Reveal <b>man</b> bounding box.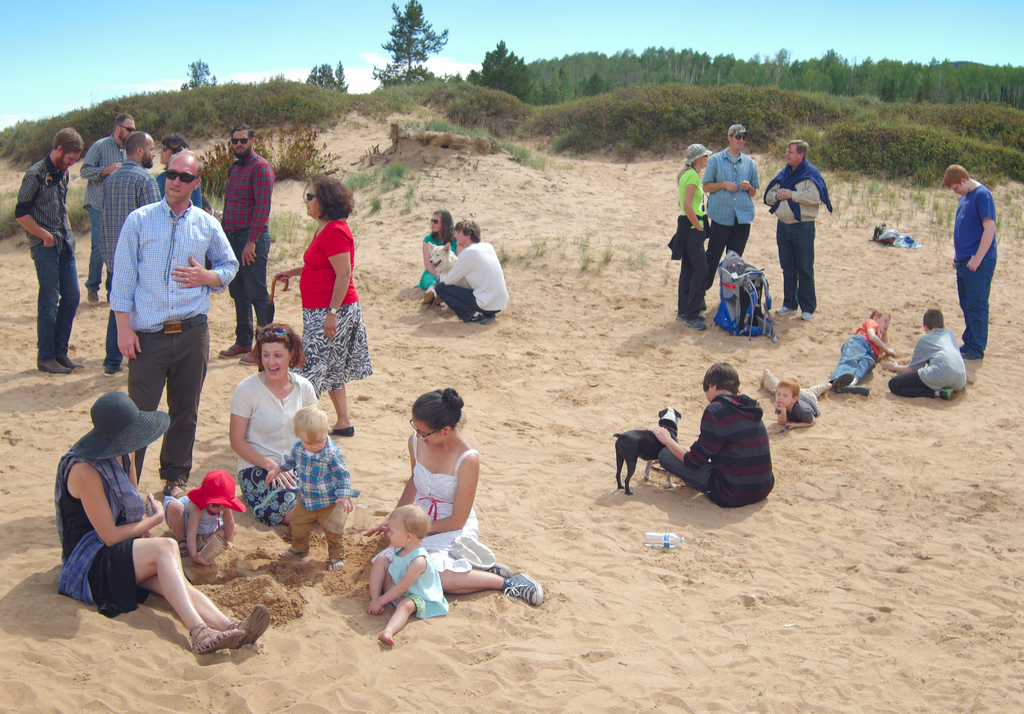
Revealed: rect(9, 124, 92, 381).
